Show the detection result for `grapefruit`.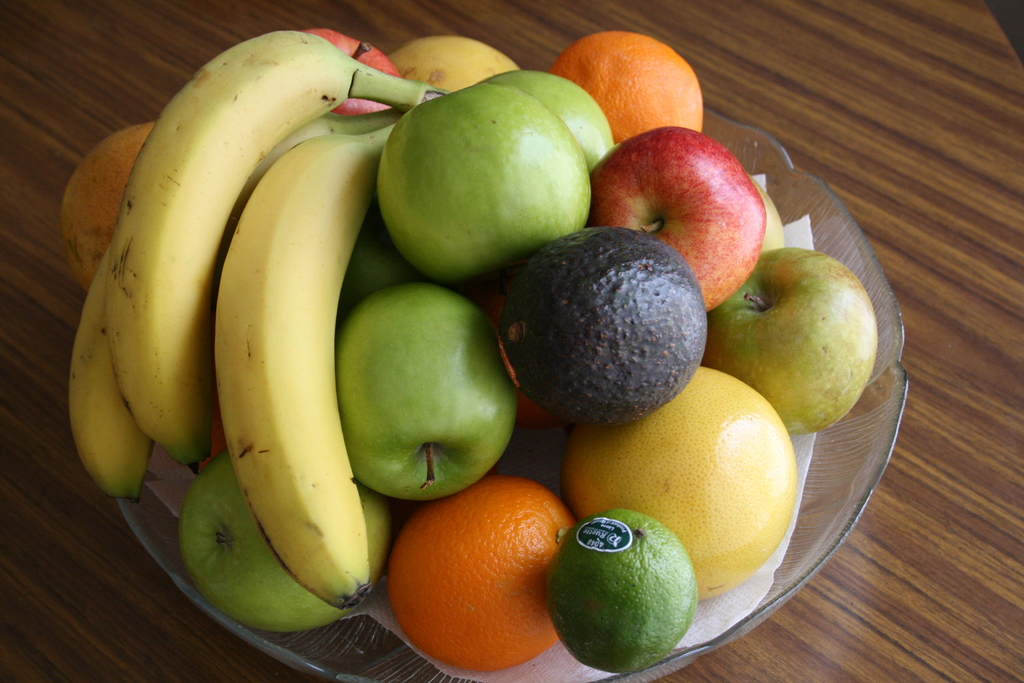
x1=385, y1=478, x2=565, y2=674.
